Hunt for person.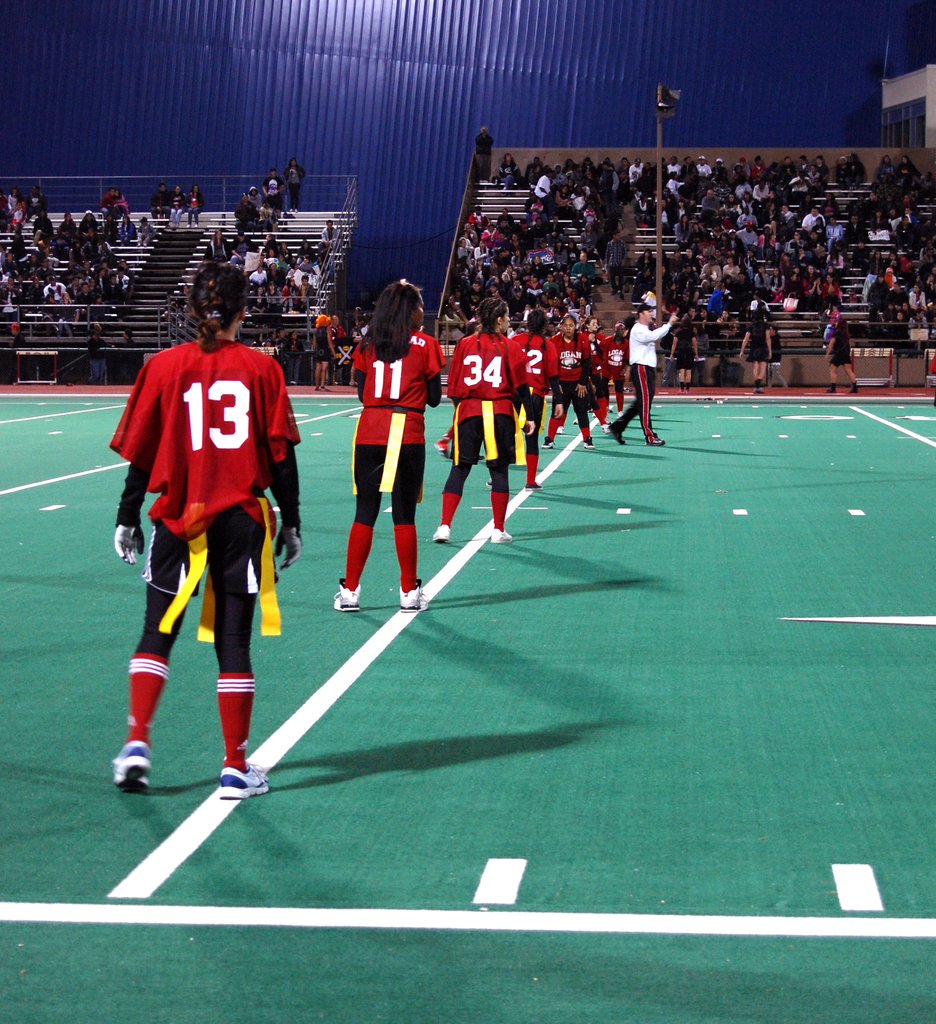
Hunted down at (334, 280, 446, 612).
